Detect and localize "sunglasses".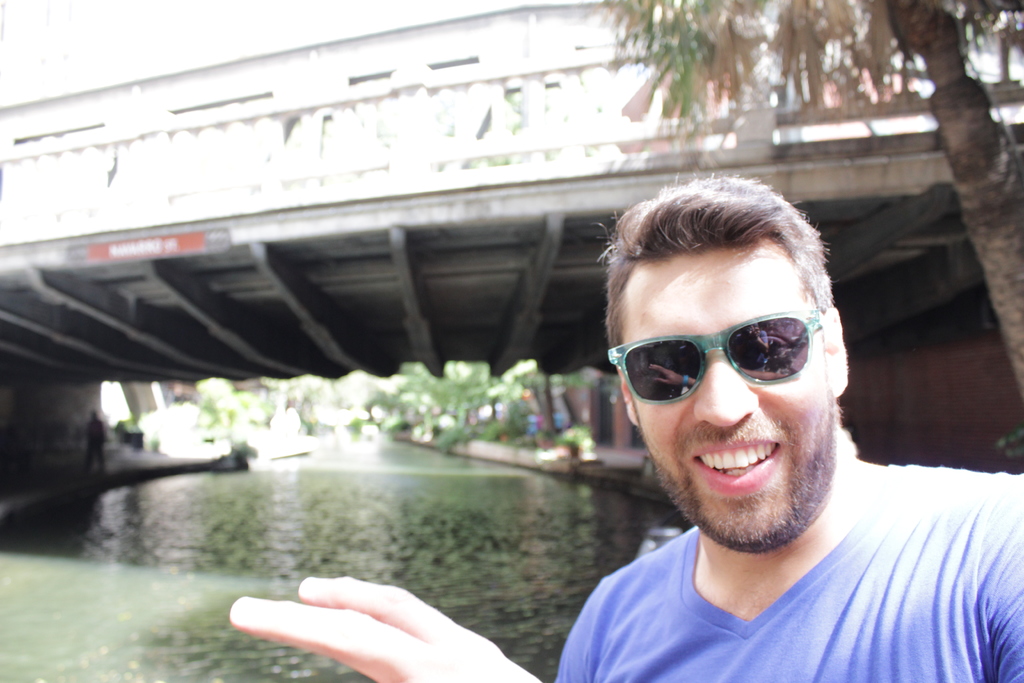
Localized at (x1=609, y1=309, x2=821, y2=406).
